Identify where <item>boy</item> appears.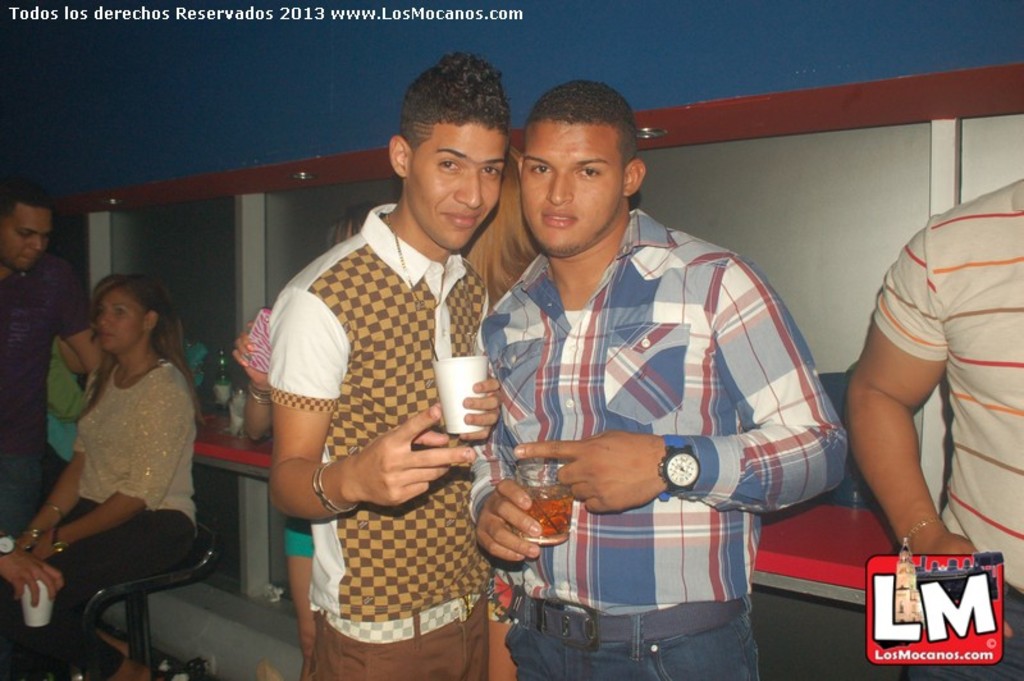
Appears at l=256, t=116, r=553, b=666.
